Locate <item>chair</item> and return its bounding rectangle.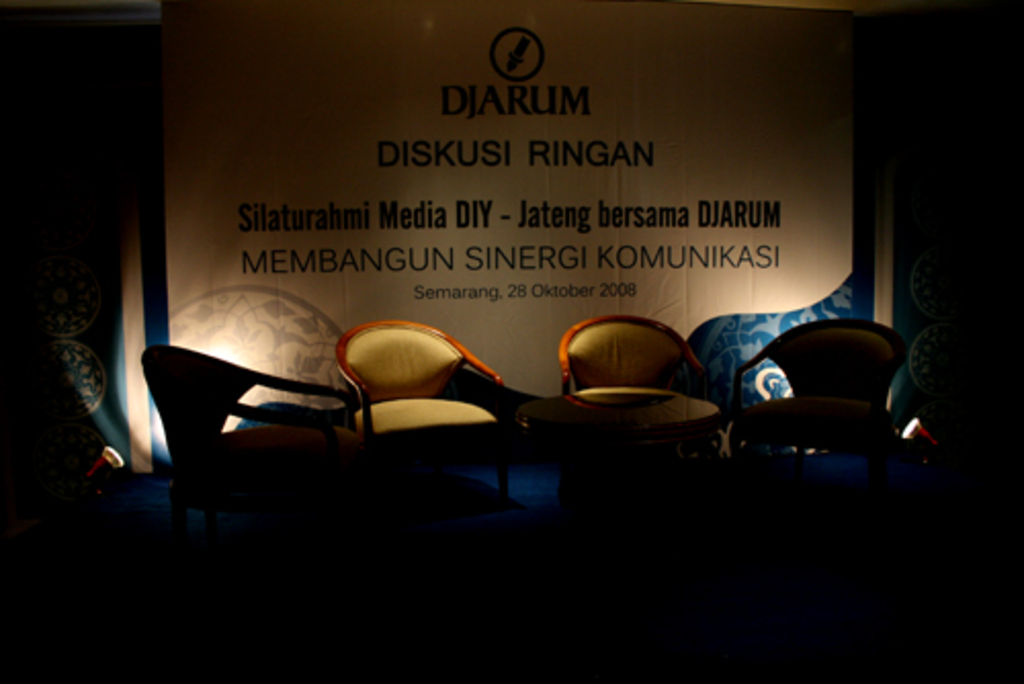
(x1=143, y1=354, x2=373, y2=535).
